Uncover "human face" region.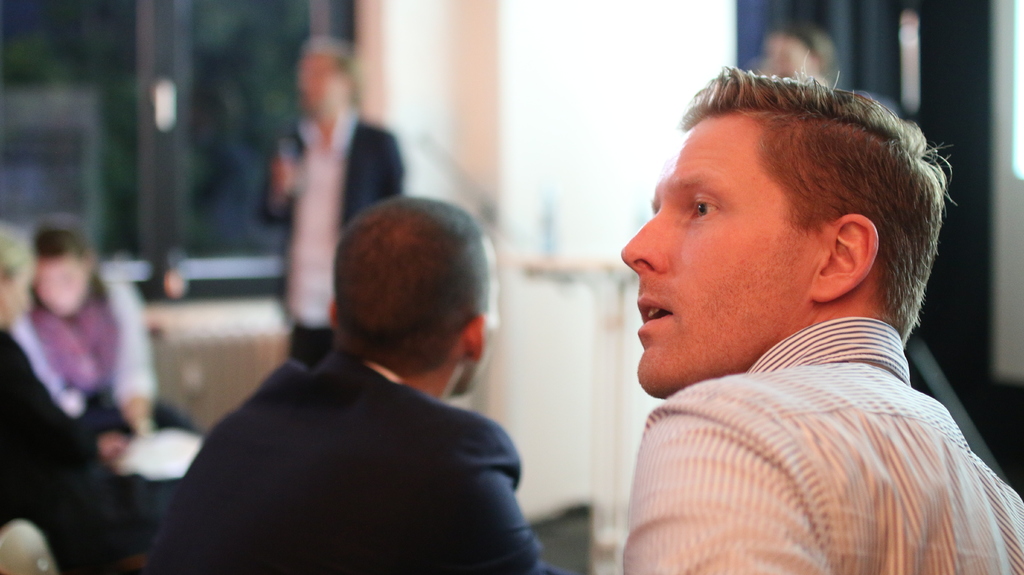
Uncovered: [298,54,340,119].
